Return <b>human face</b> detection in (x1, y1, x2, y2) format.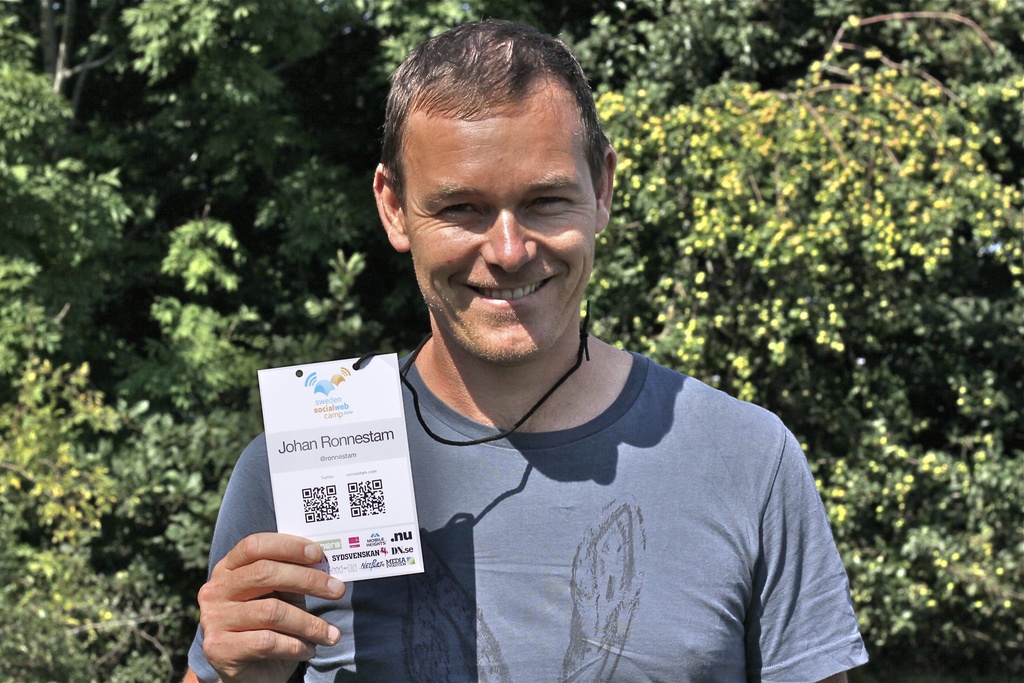
(392, 89, 598, 370).
